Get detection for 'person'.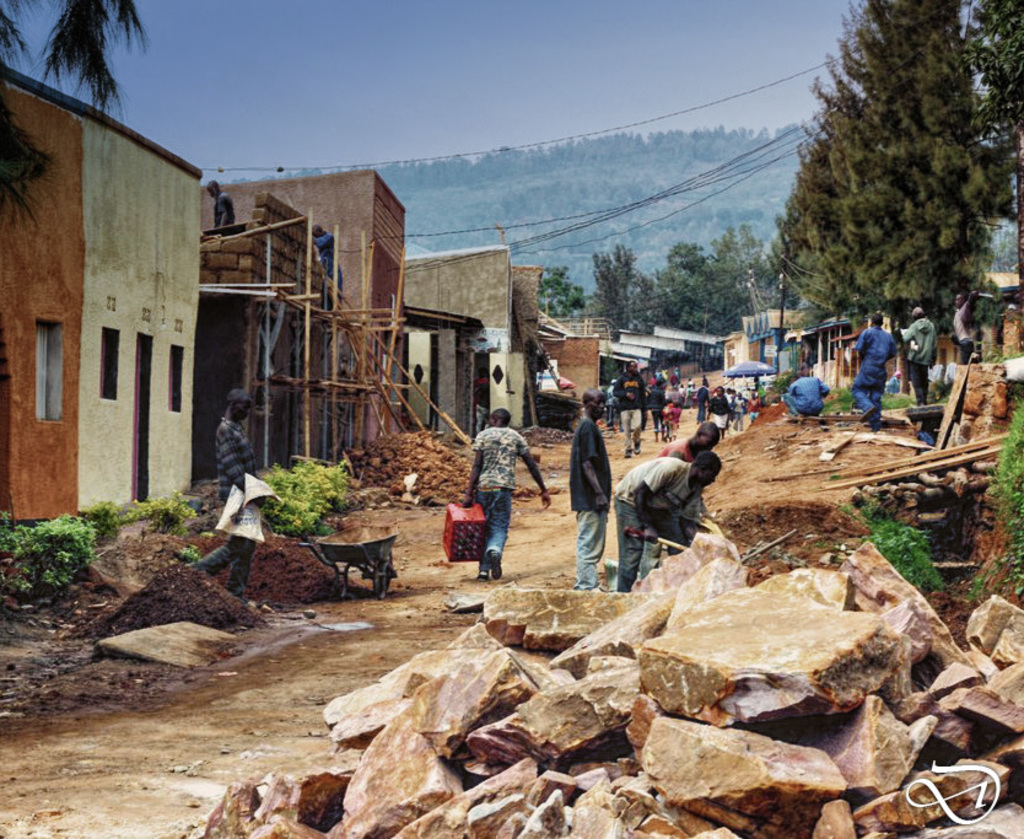
Detection: region(608, 452, 721, 579).
